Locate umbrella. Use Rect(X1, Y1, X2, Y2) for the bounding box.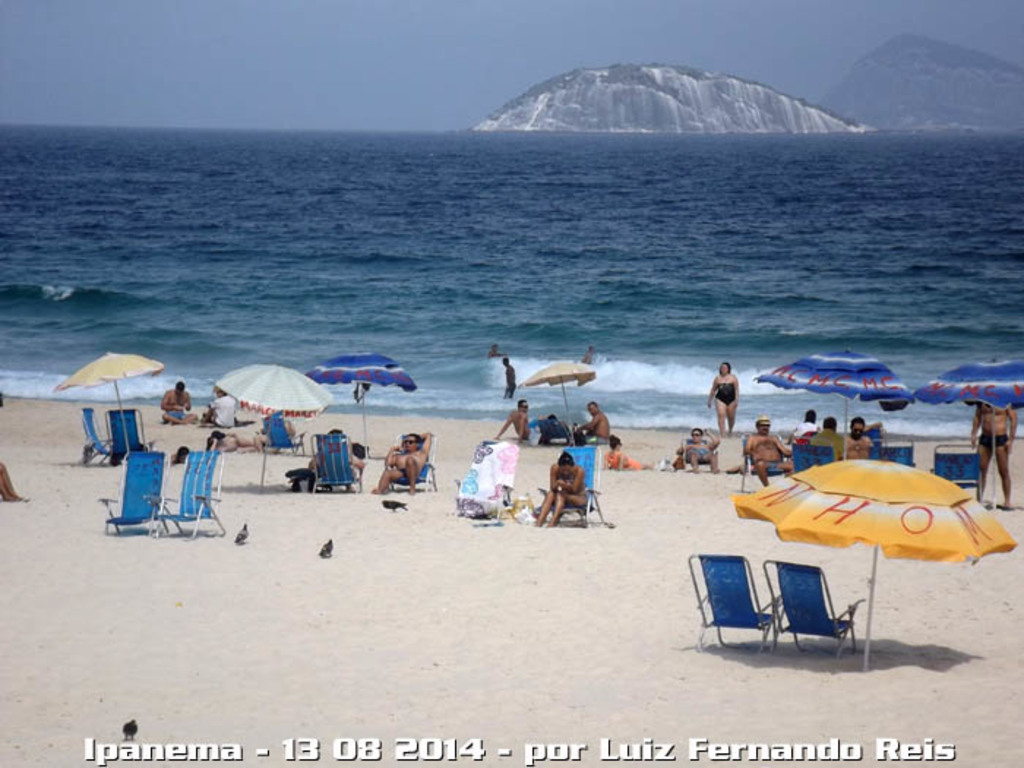
Rect(57, 351, 168, 449).
